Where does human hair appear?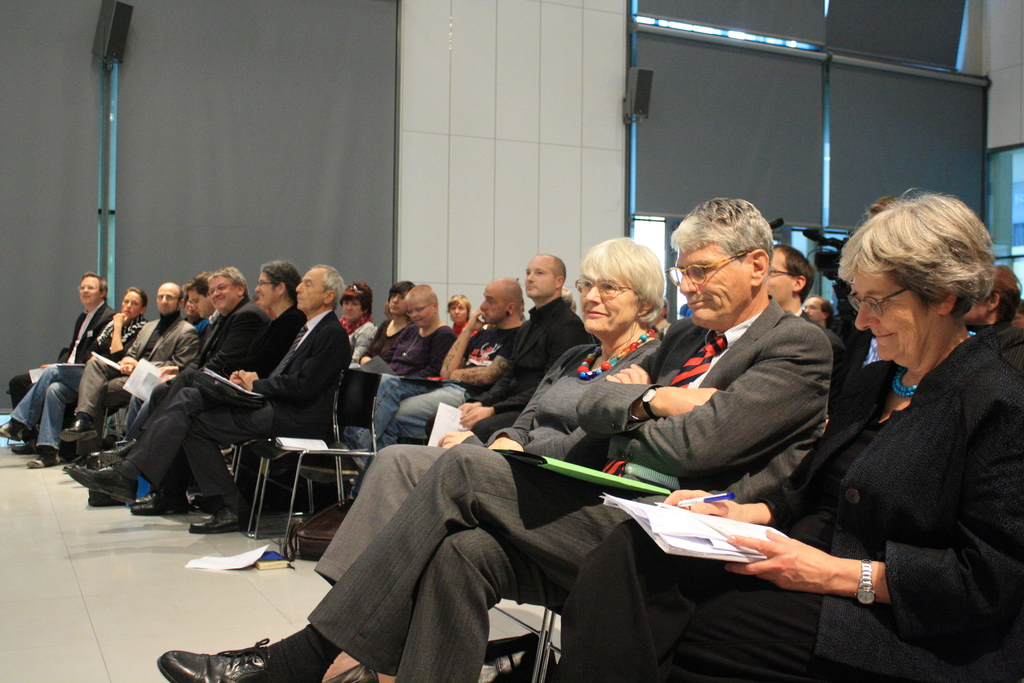
Appears at select_region(337, 279, 376, 320).
